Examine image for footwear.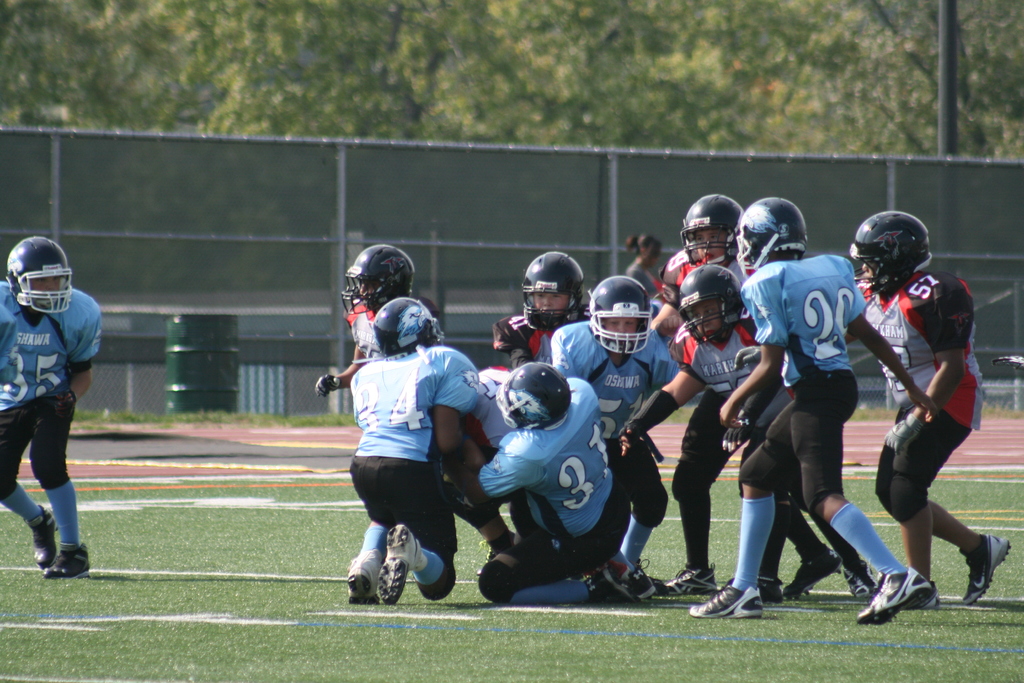
Examination result: {"x1": 668, "y1": 566, "x2": 716, "y2": 593}.
